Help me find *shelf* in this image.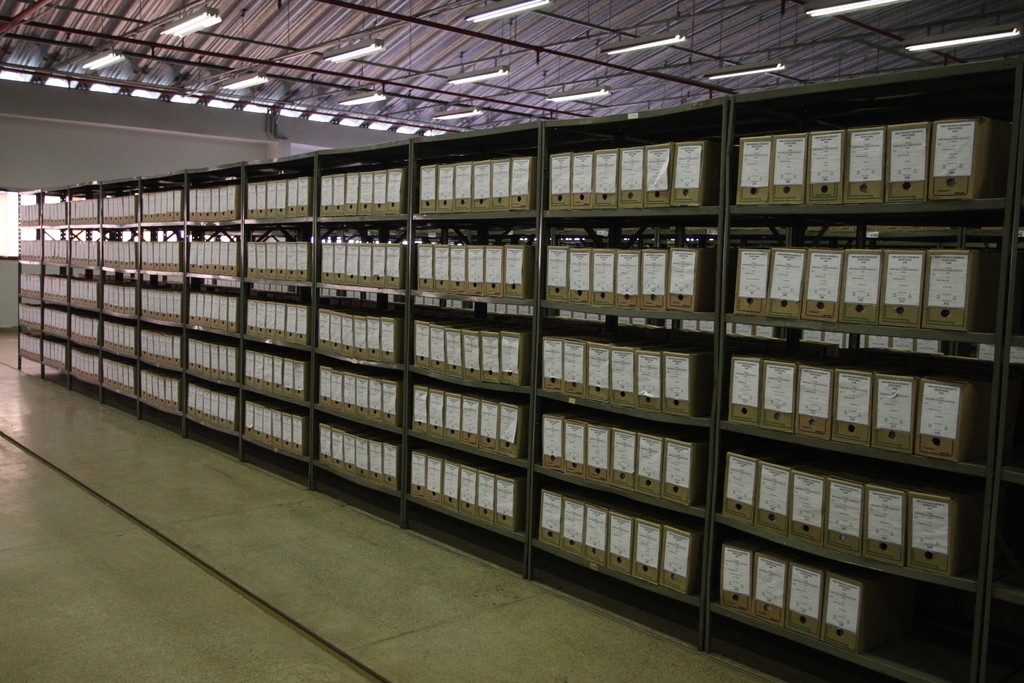
Found it: {"left": 705, "top": 51, "right": 1023, "bottom": 682}.
